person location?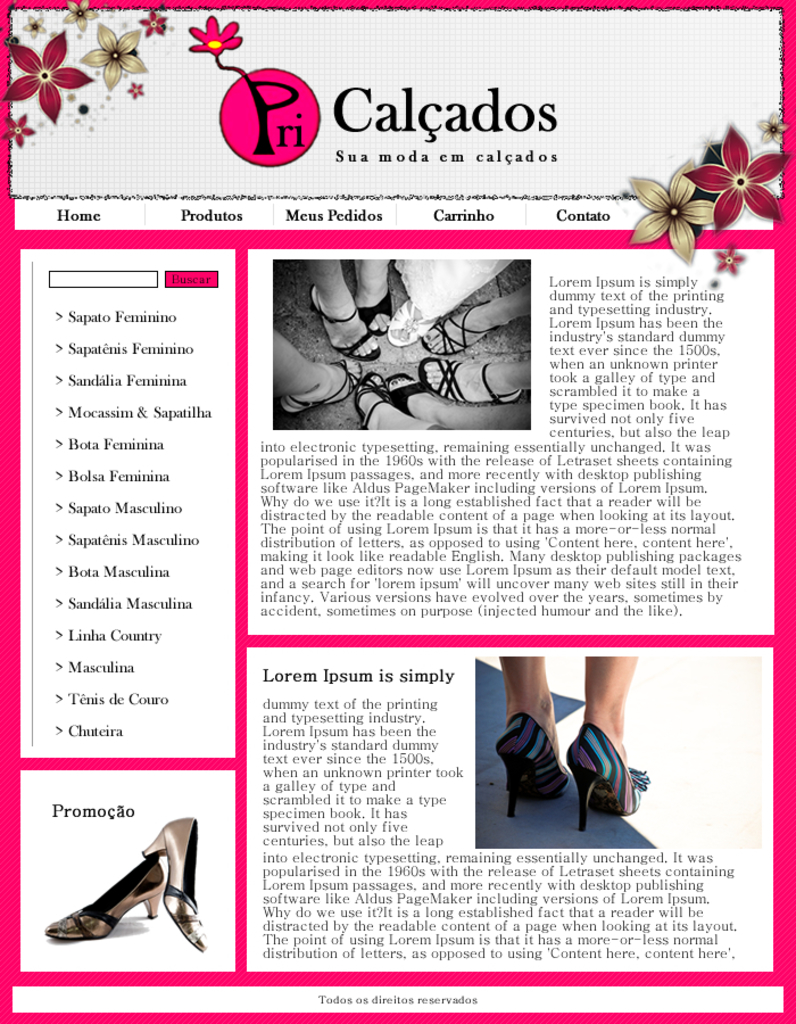
<box>494,677,633,826</box>
